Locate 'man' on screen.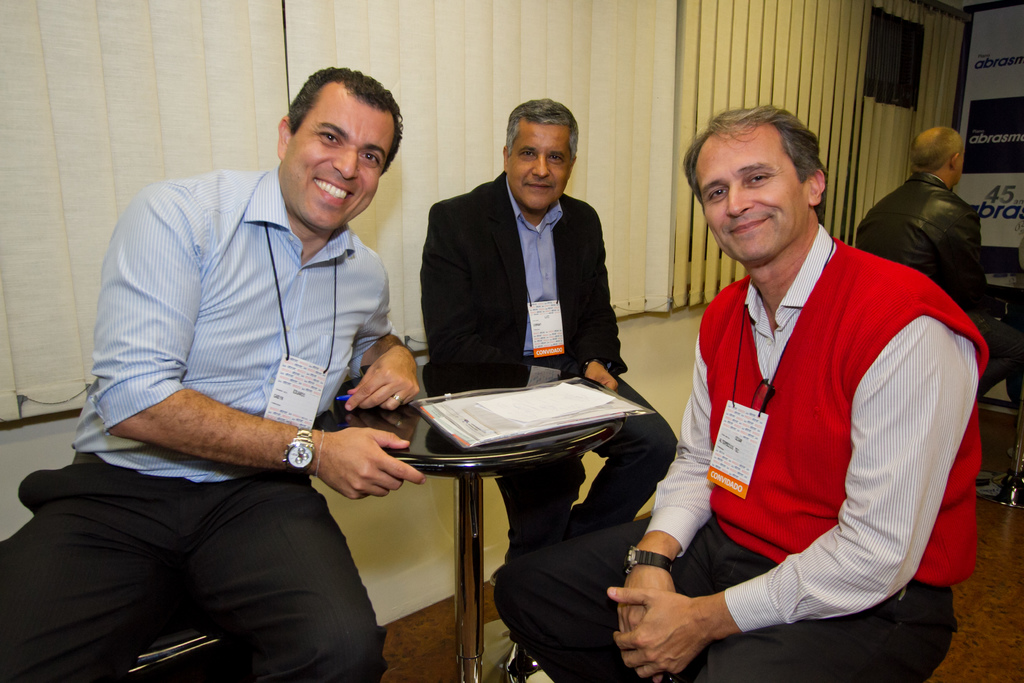
On screen at {"x1": 48, "y1": 62, "x2": 472, "y2": 671}.
